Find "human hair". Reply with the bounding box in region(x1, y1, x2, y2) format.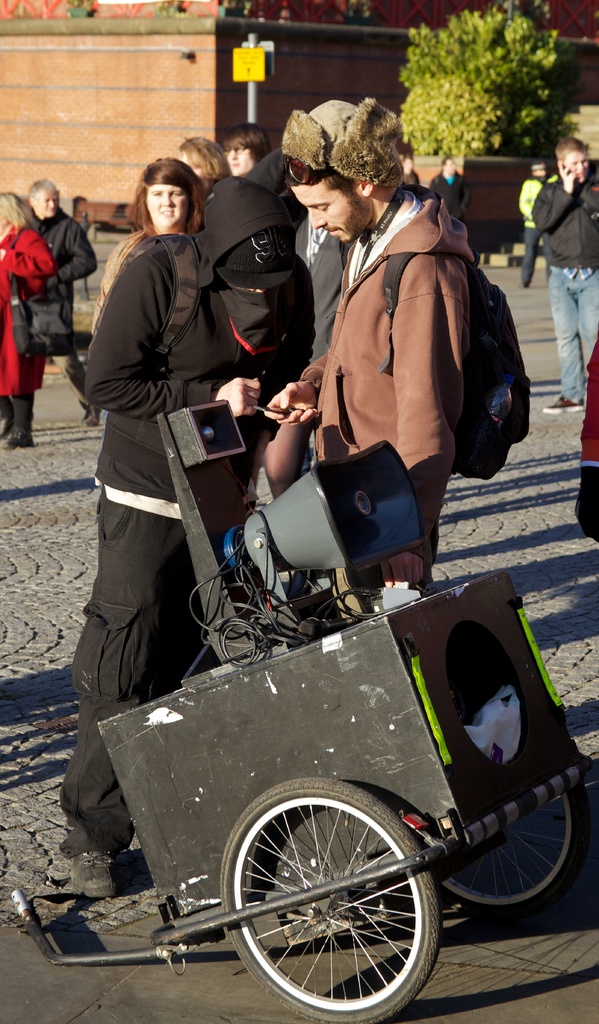
region(531, 160, 548, 176).
